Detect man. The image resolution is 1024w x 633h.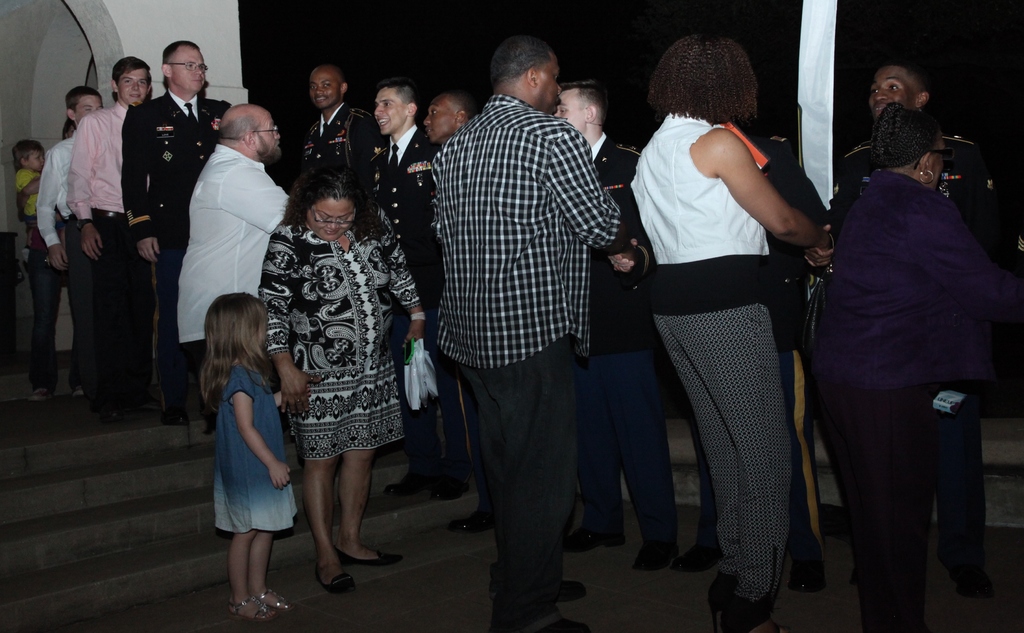
pyautogui.locateOnScreen(785, 65, 996, 632).
